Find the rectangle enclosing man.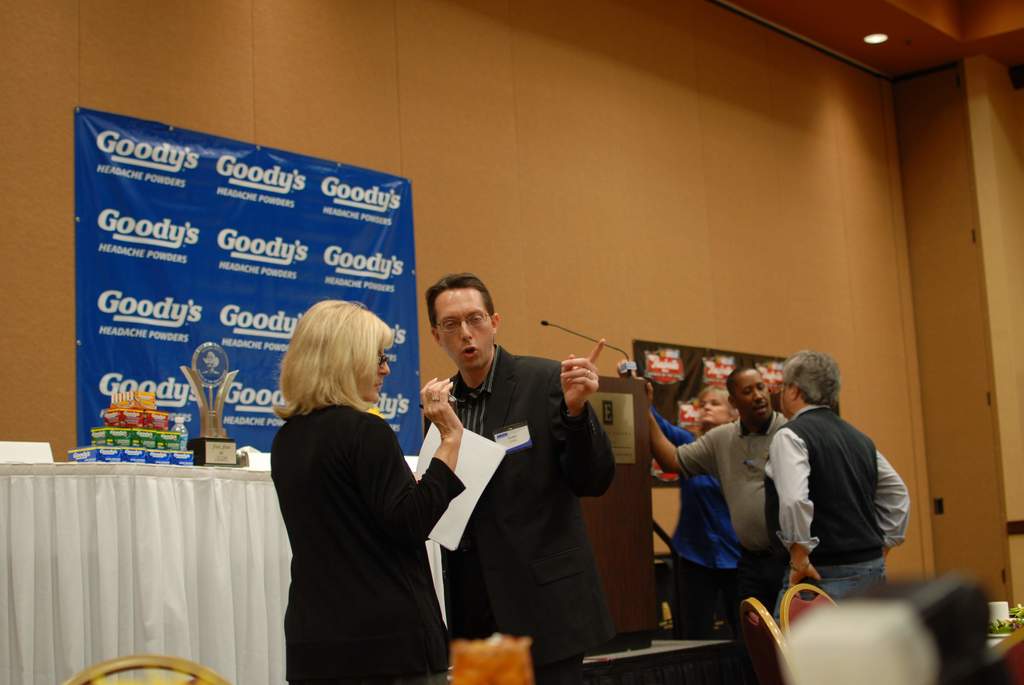
<box>419,266,604,684</box>.
